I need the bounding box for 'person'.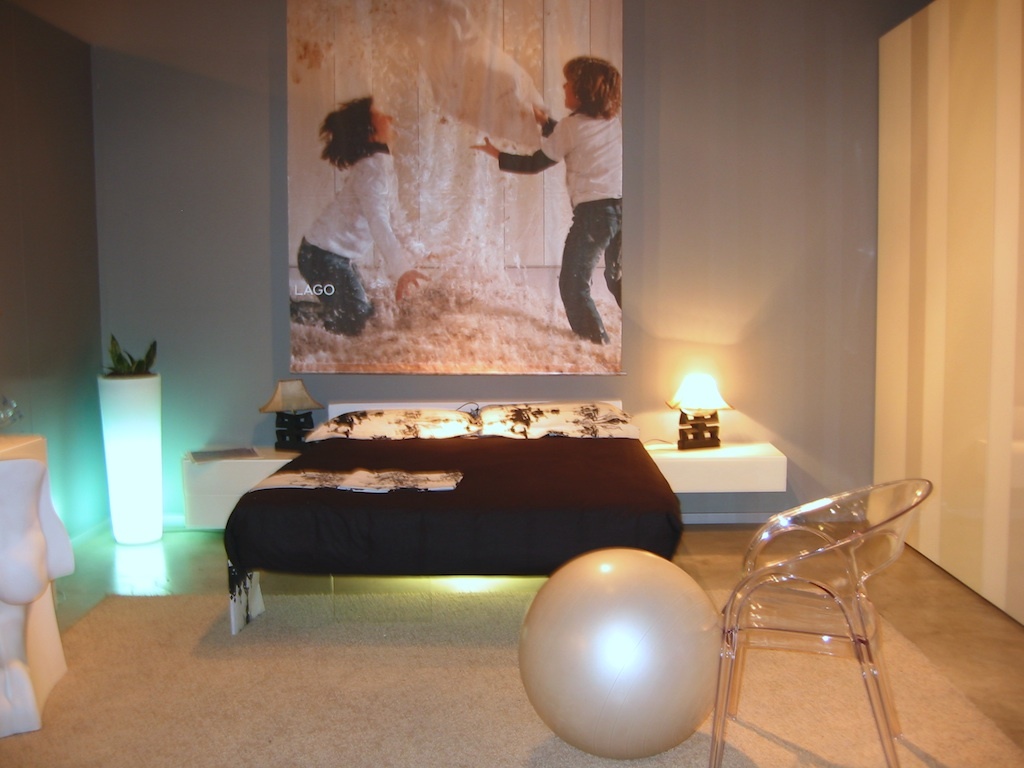
Here it is: [left=519, top=46, right=624, bottom=368].
